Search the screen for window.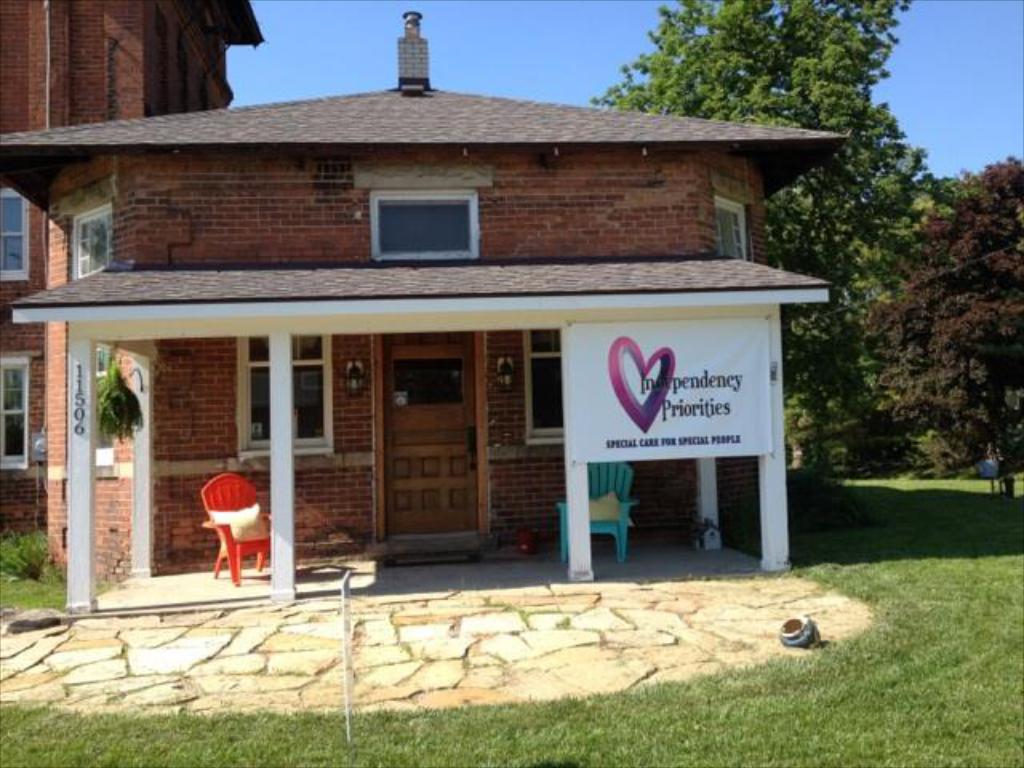
Found at pyautogui.locateOnScreen(715, 198, 749, 266).
